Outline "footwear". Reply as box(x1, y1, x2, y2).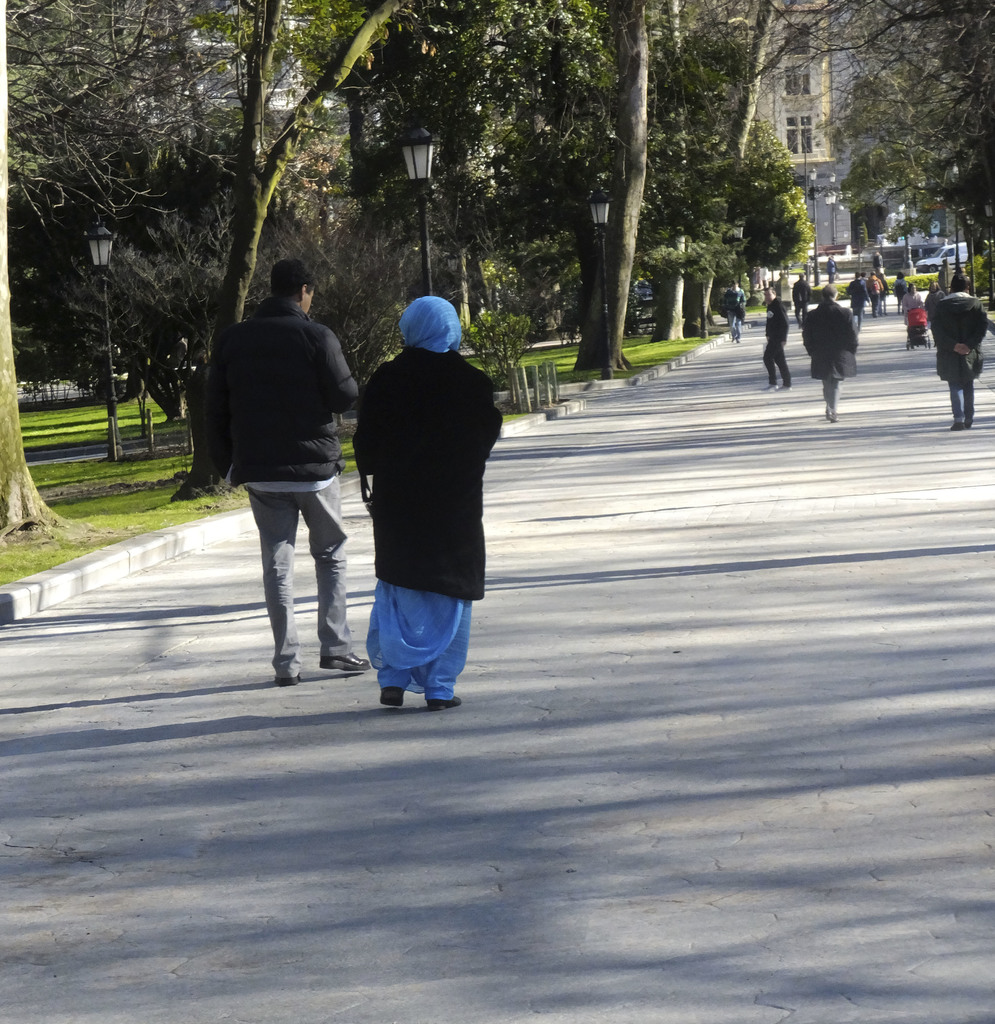
box(953, 422, 965, 431).
